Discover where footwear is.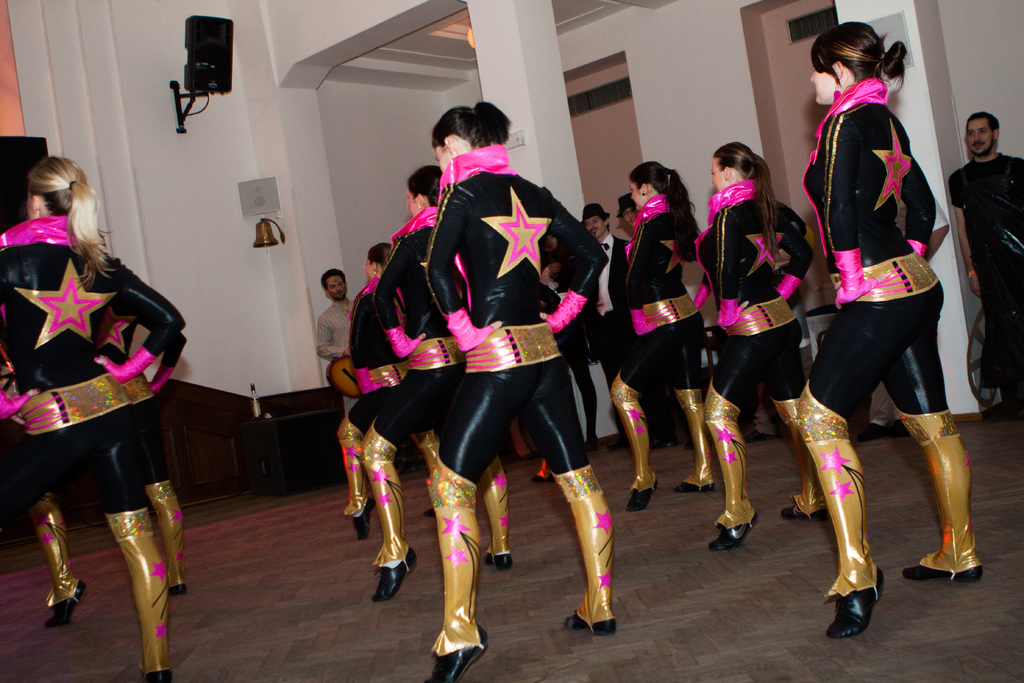
Discovered at [372, 546, 417, 601].
